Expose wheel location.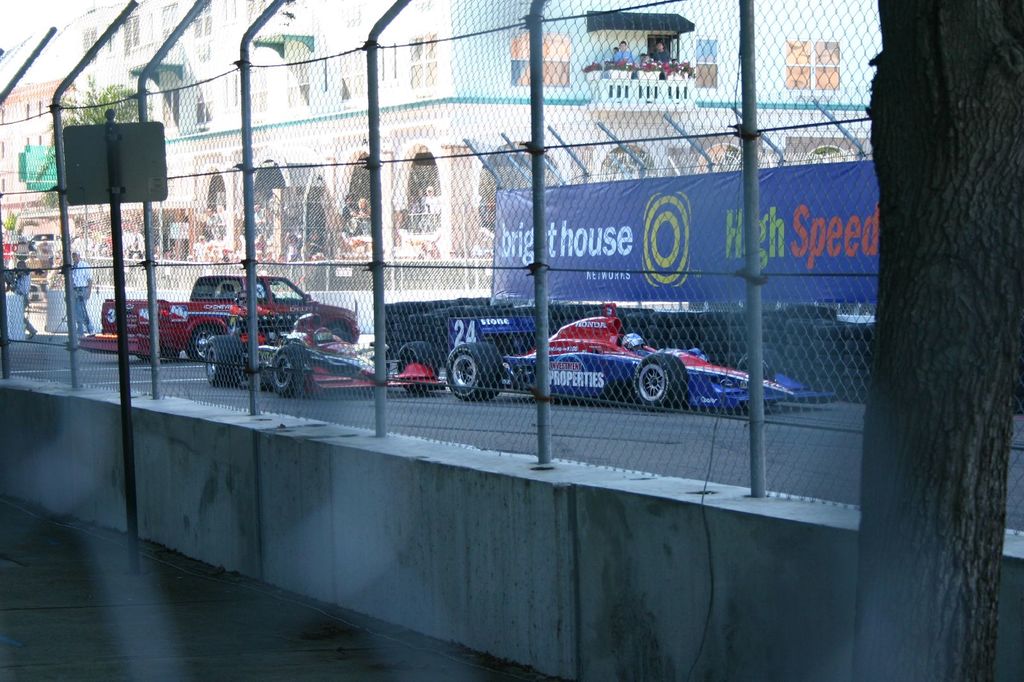
Exposed at rect(186, 324, 220, 360).
